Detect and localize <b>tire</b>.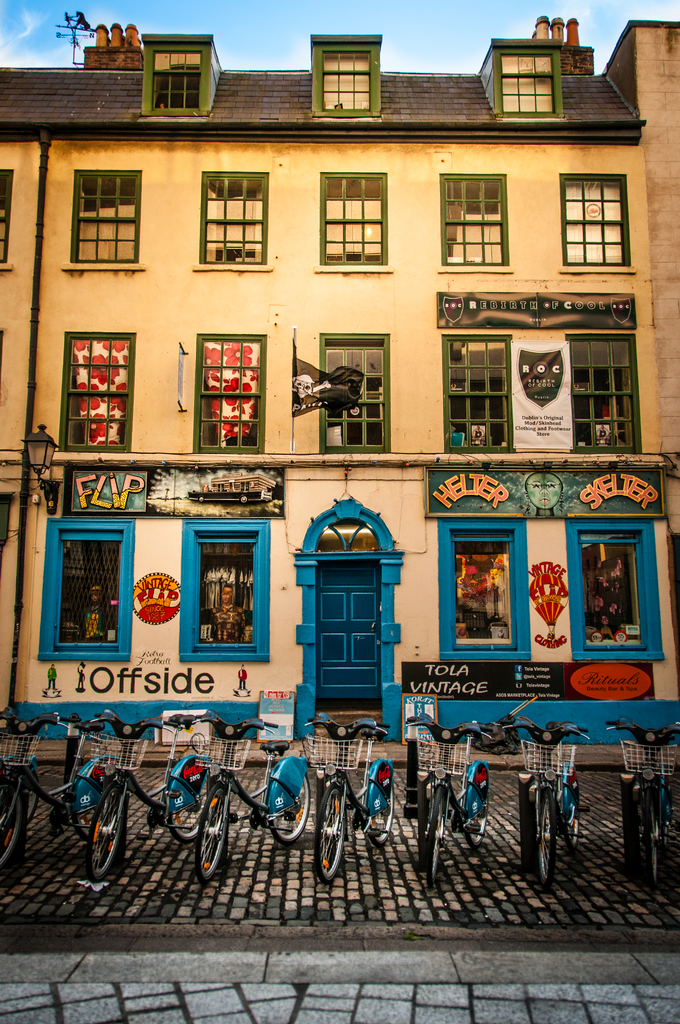
Localized at x1=266, y1=765, x2=311, y2=843.
